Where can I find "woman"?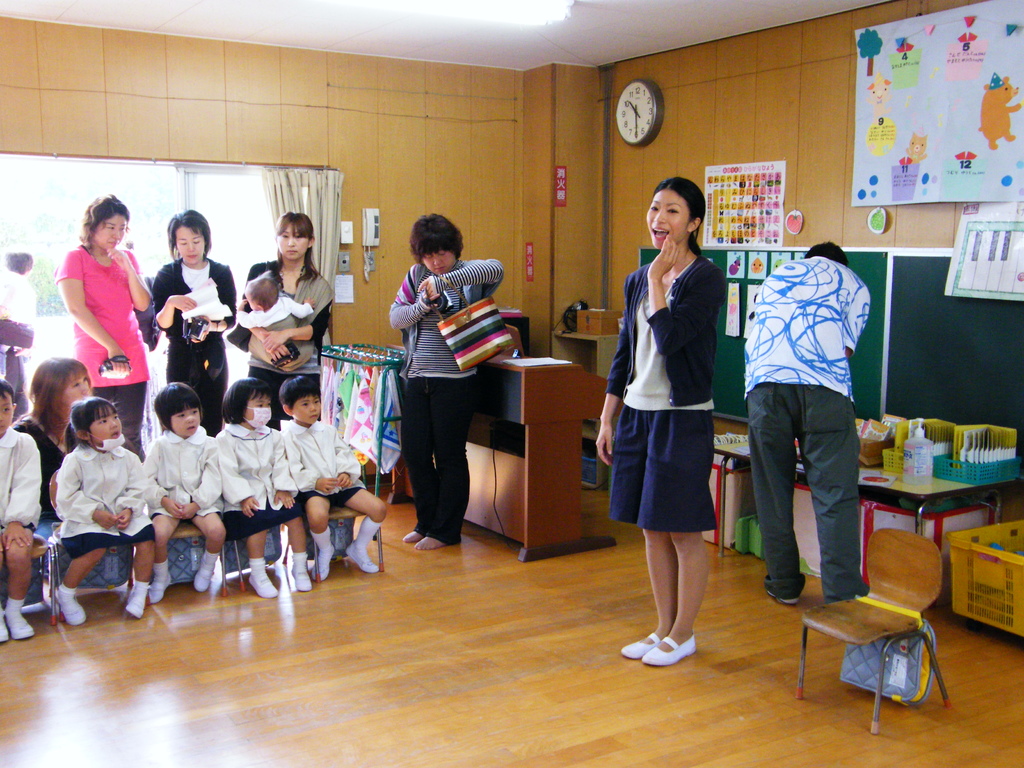
You can find it at (229, 211, 340, 428).
